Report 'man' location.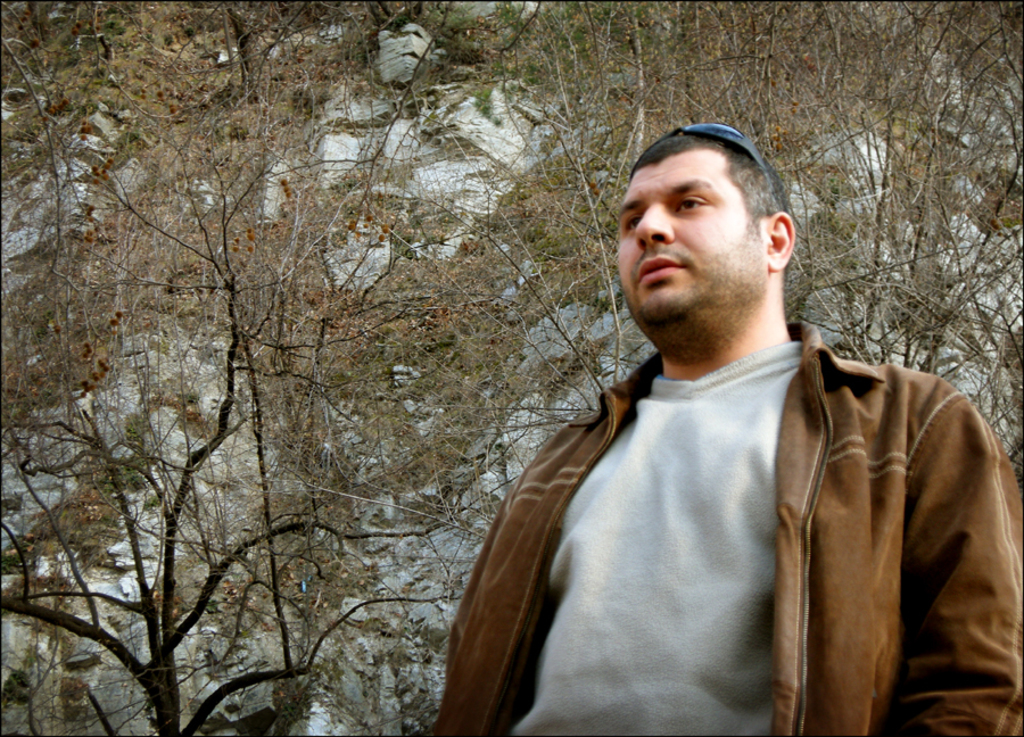
Report: [left=449, top=109, right=996, bottom=721].
